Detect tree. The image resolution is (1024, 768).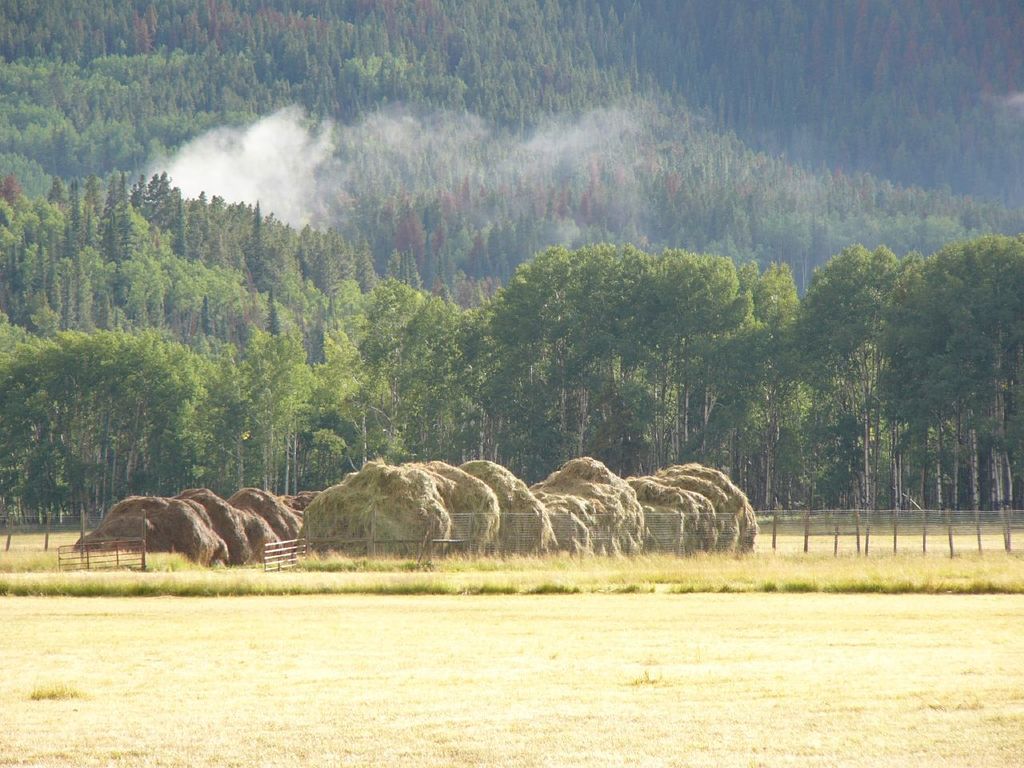
[x1=249, y1=327, x2=321, y2=495].
